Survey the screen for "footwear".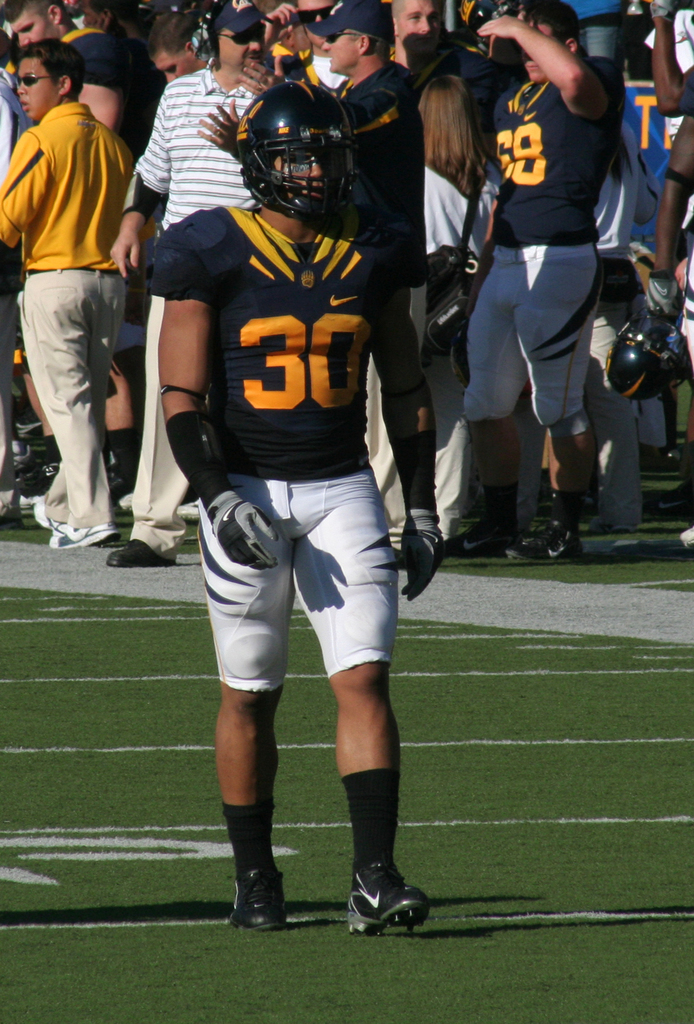
Survey found: detection(16, 450, 56, 501).
